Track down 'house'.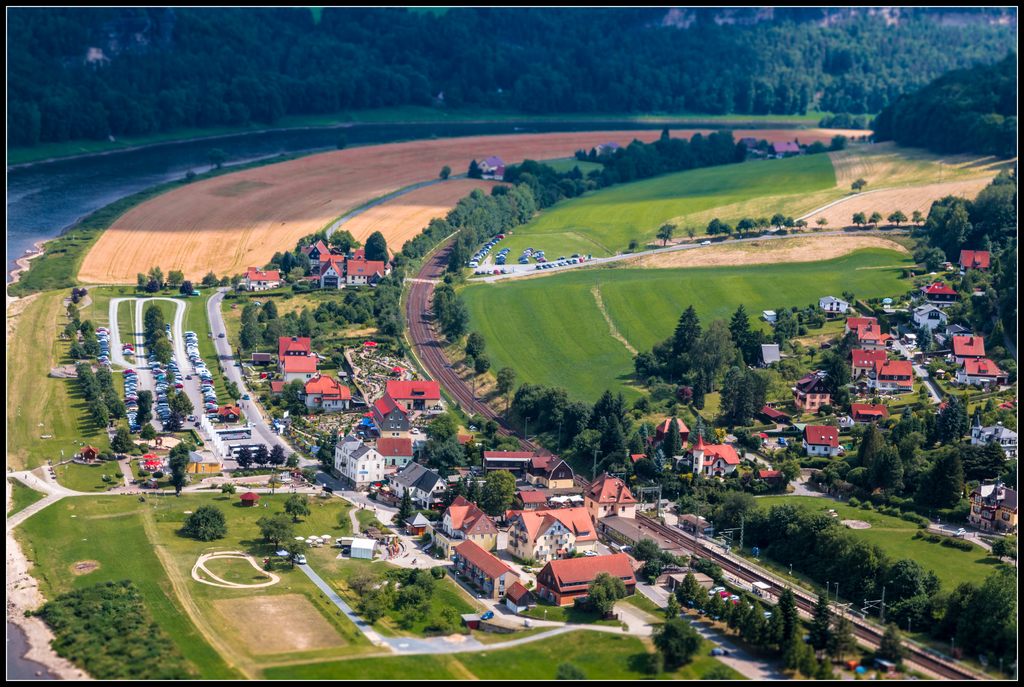
Tracked to <region>769, 139, 803, 161</region>.
